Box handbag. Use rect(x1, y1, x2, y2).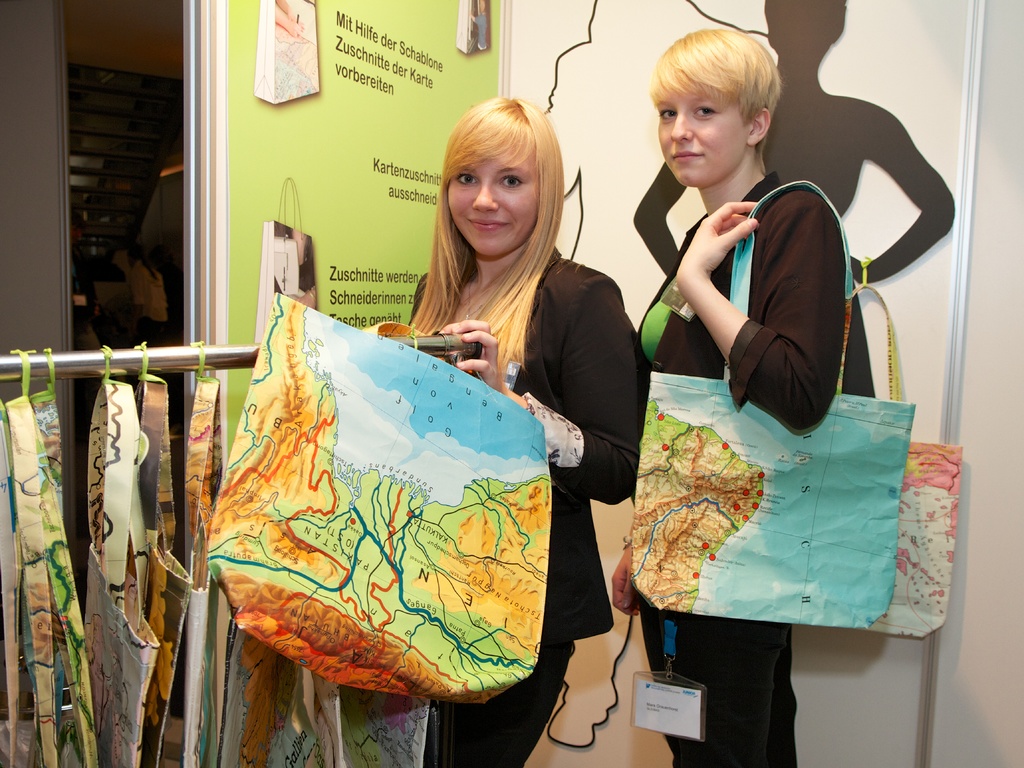
rect(614, 175, 920, 638).
